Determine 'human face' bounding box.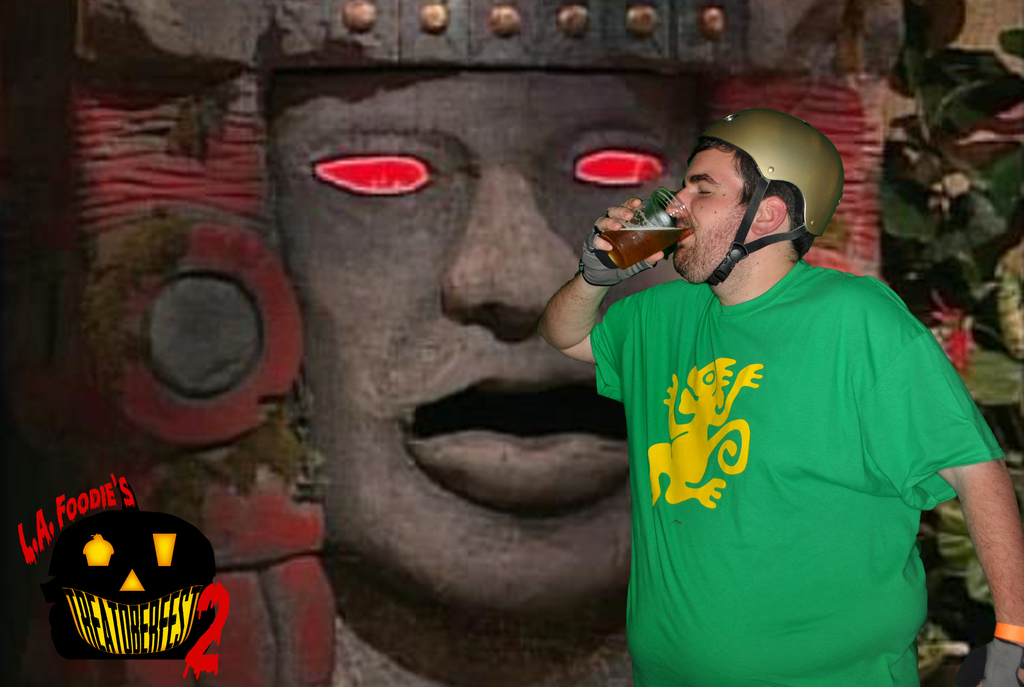
Determined: x1=659, y1=149, x2=760, y2=291.
